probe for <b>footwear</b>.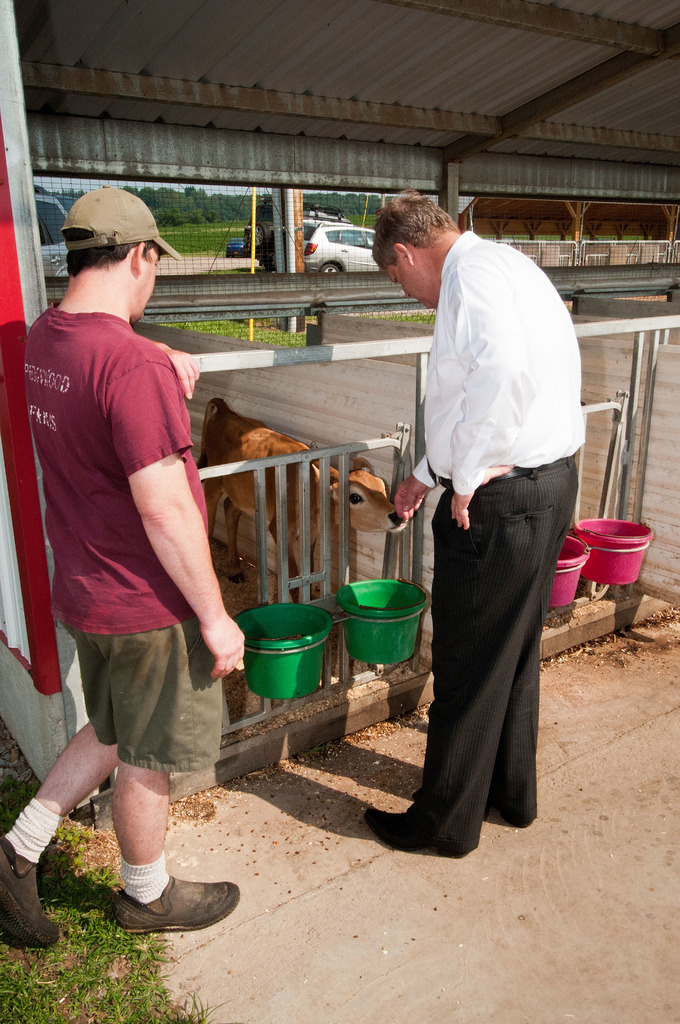
Probe result: bbox=[0, 842, 60, 938].
